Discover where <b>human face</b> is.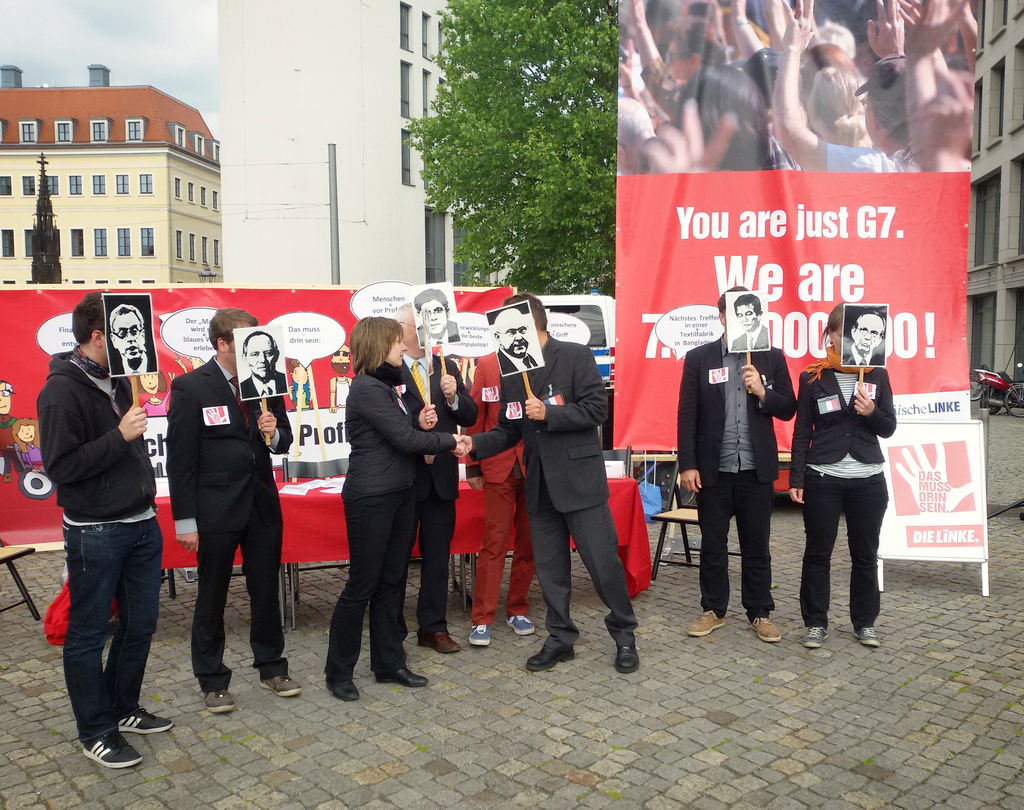
Discovered at region(245, 334, 276, 375).
